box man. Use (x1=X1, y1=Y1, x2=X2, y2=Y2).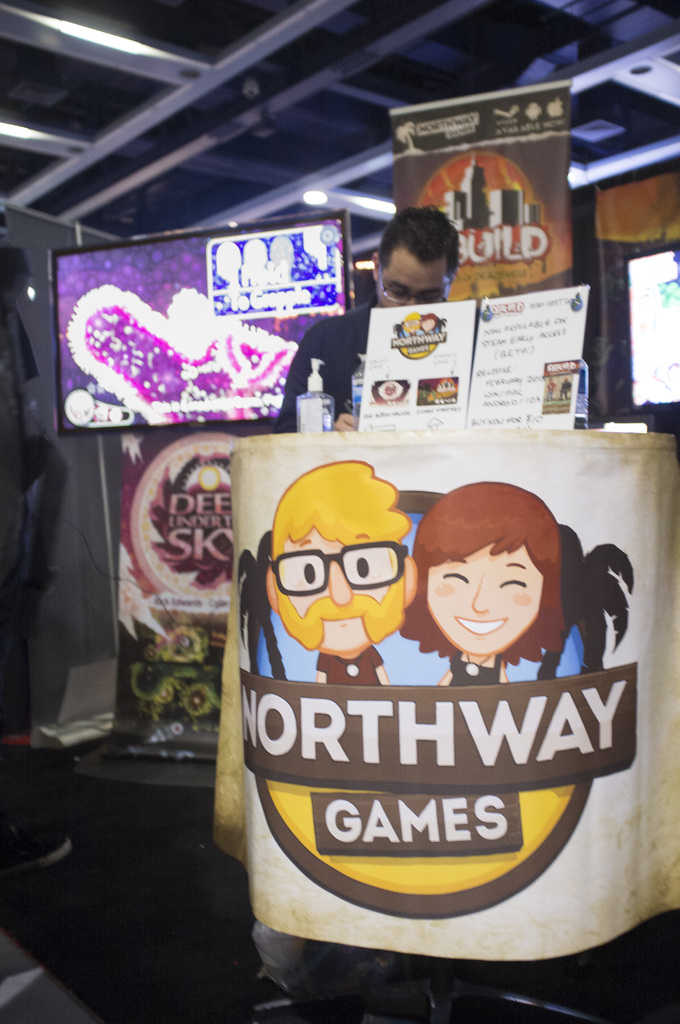
(x1=274, y1=205, x2=462, y2=433).
